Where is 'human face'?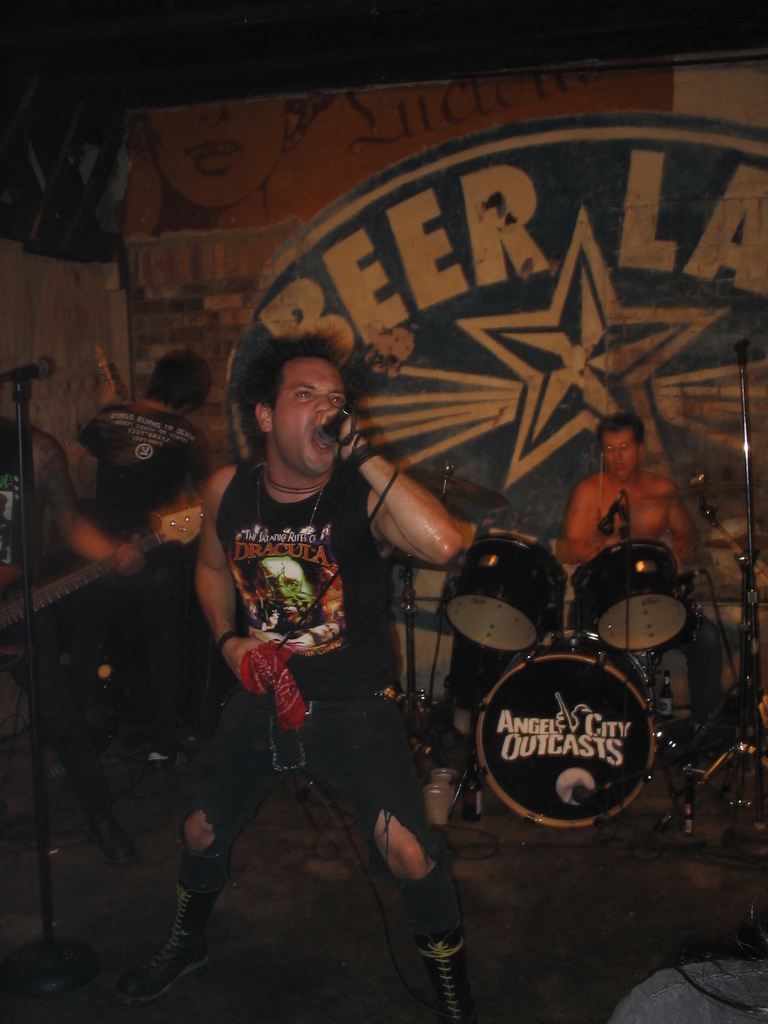
box=[605, 436, 637, 479].
